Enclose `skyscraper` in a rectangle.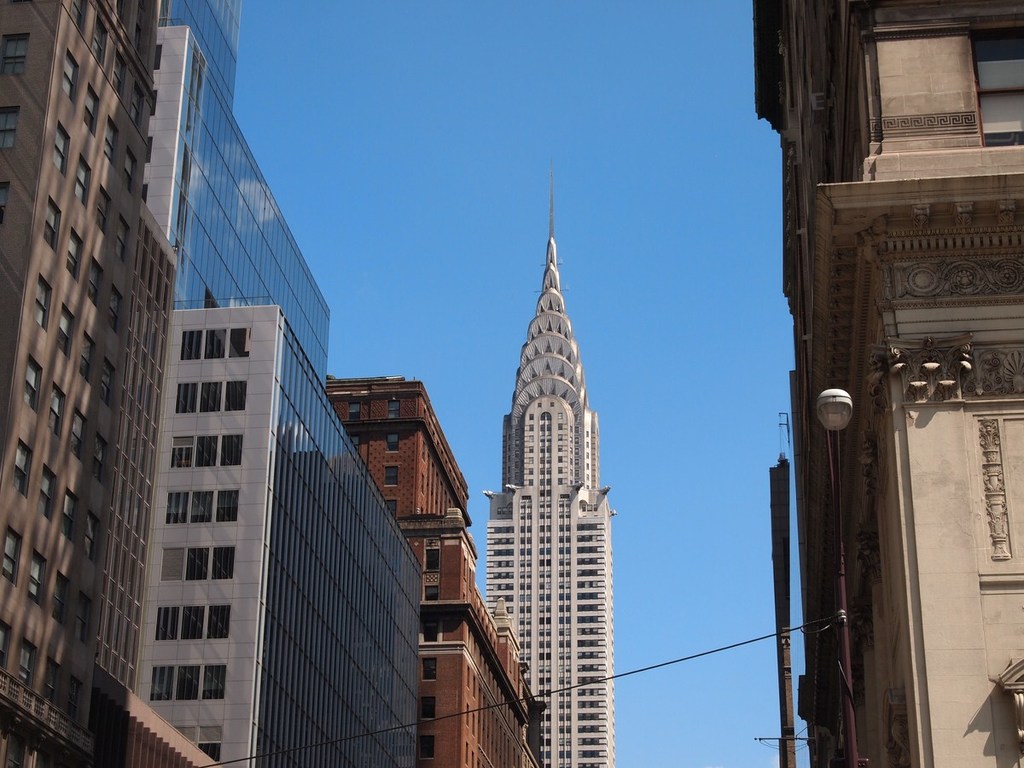
{"x1": 753, "y1": 0, "x2": 1023, "y2": 761}.
